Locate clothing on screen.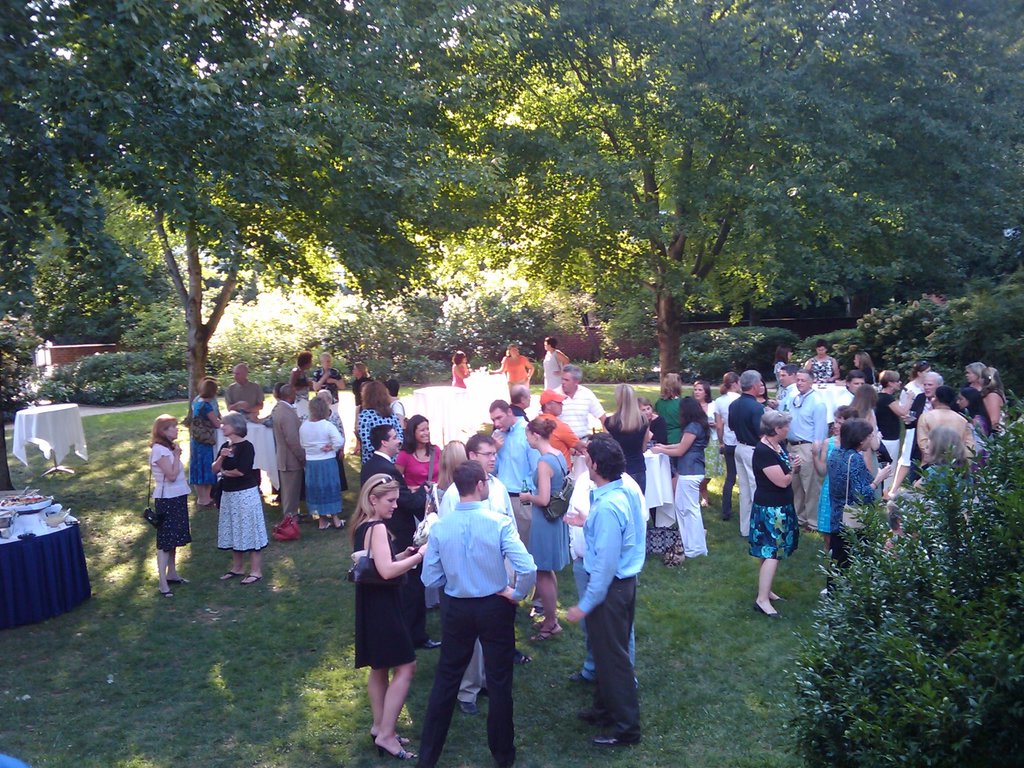
On screen at [152,440,190,553].
